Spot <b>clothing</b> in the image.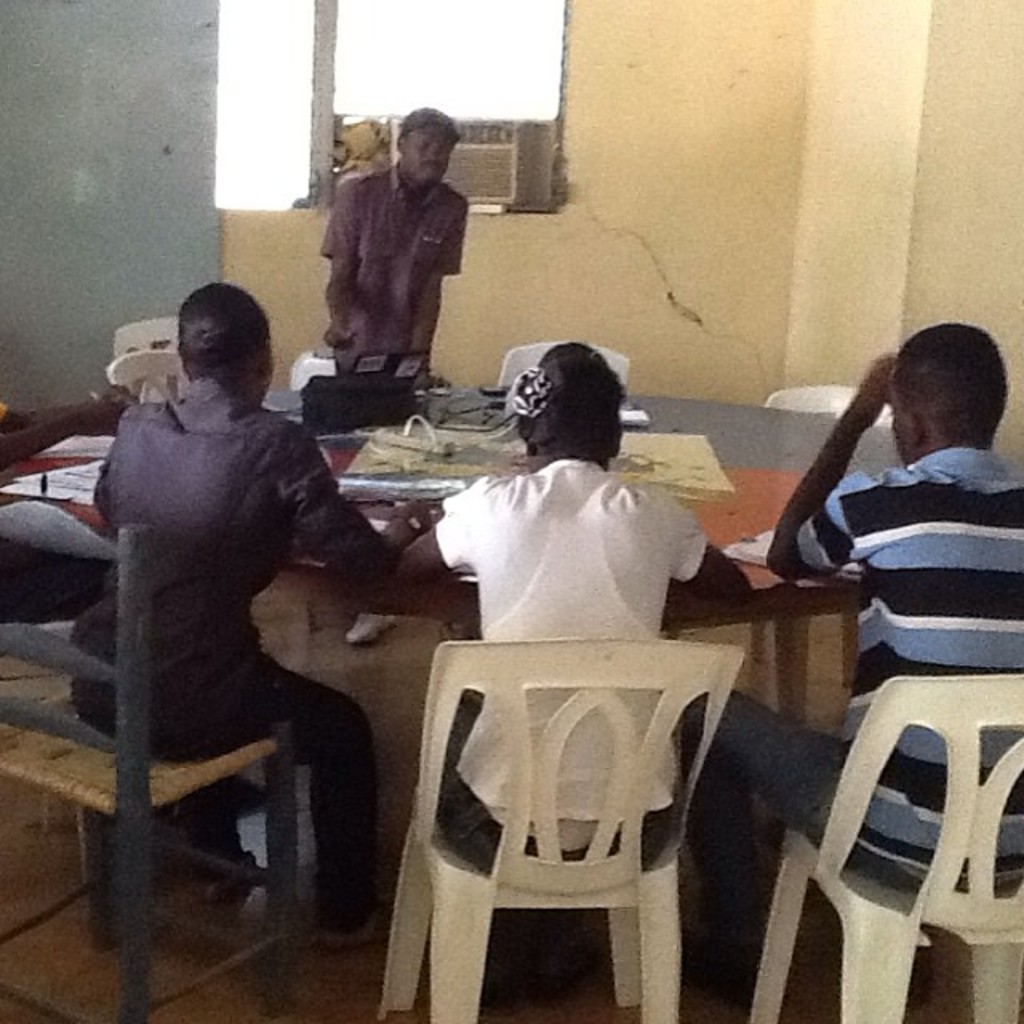
<b>clothing</b> found at select_region(672, 432, 1022, 998).
